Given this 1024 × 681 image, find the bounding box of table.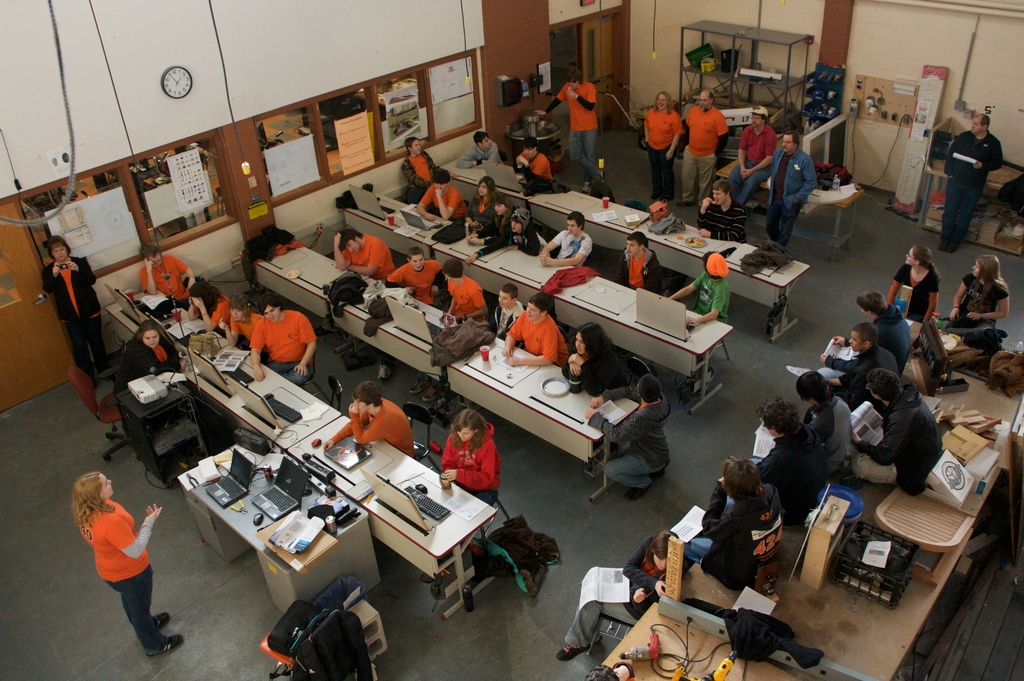
select_region(255, 245, 634, 498).
